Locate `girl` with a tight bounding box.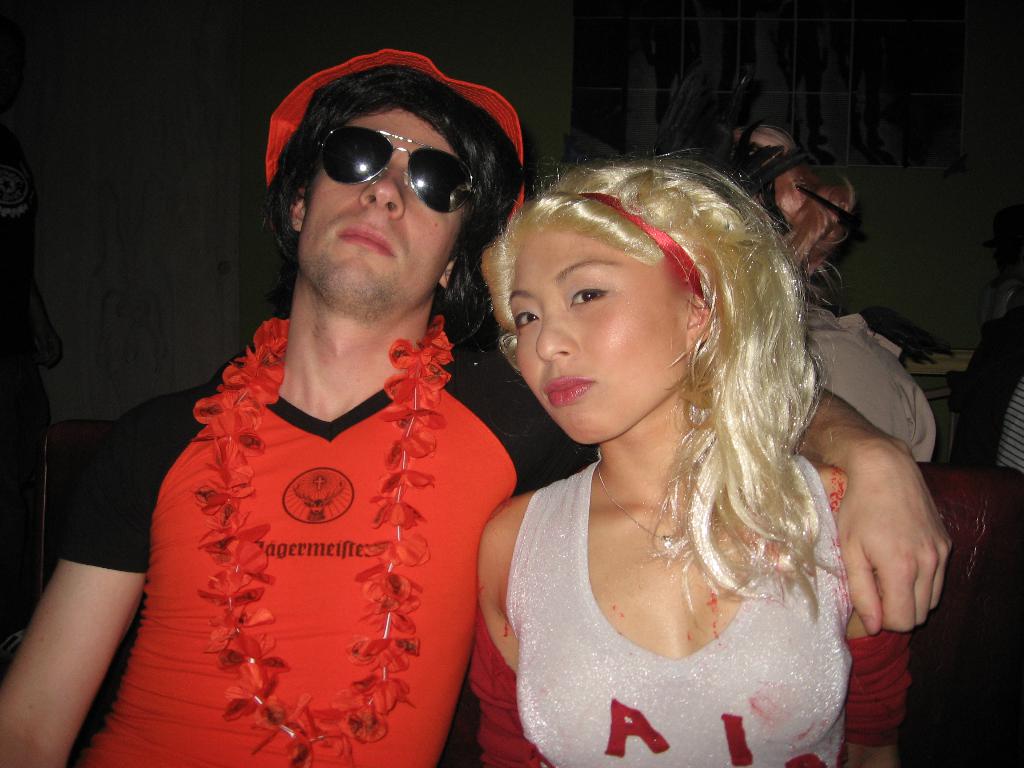
468/151/911/767.
